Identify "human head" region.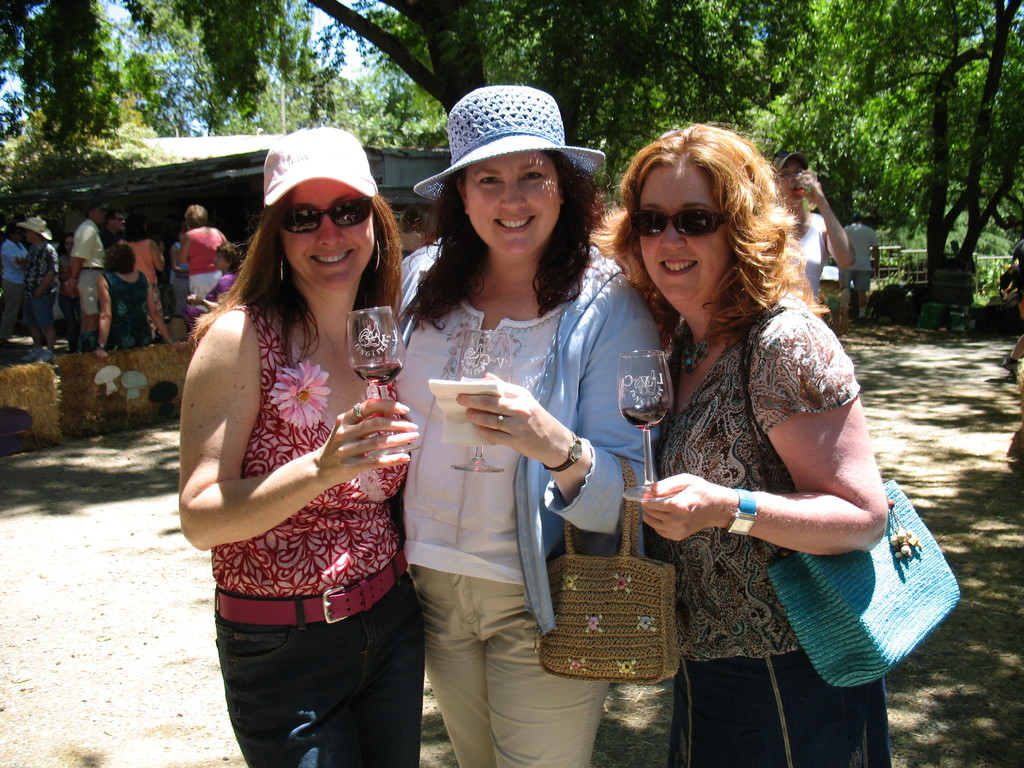
Region: [x1=260, y1=125, x2=378, y2=295].
